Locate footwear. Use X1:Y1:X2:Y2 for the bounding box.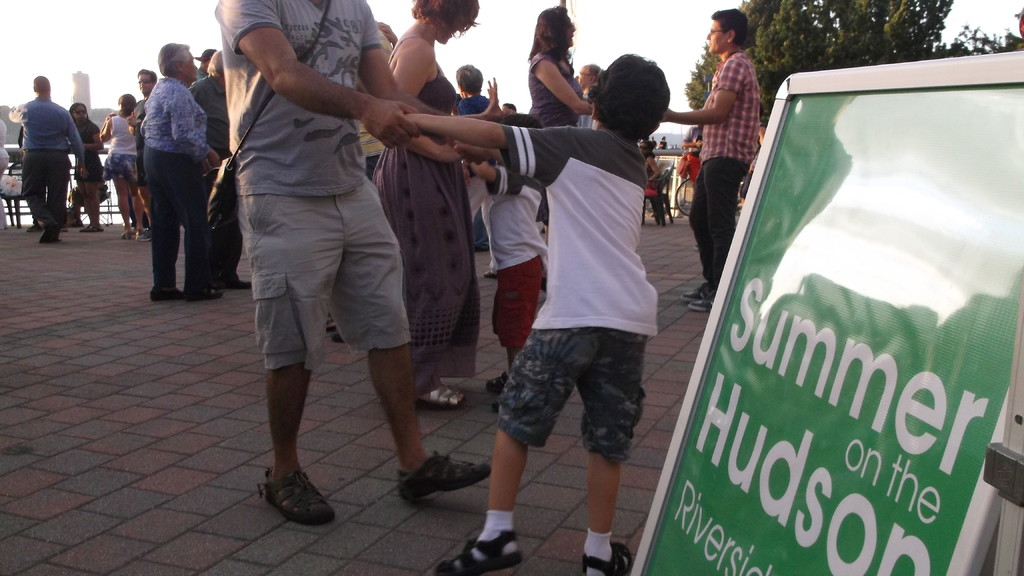
215:279:253:291.
